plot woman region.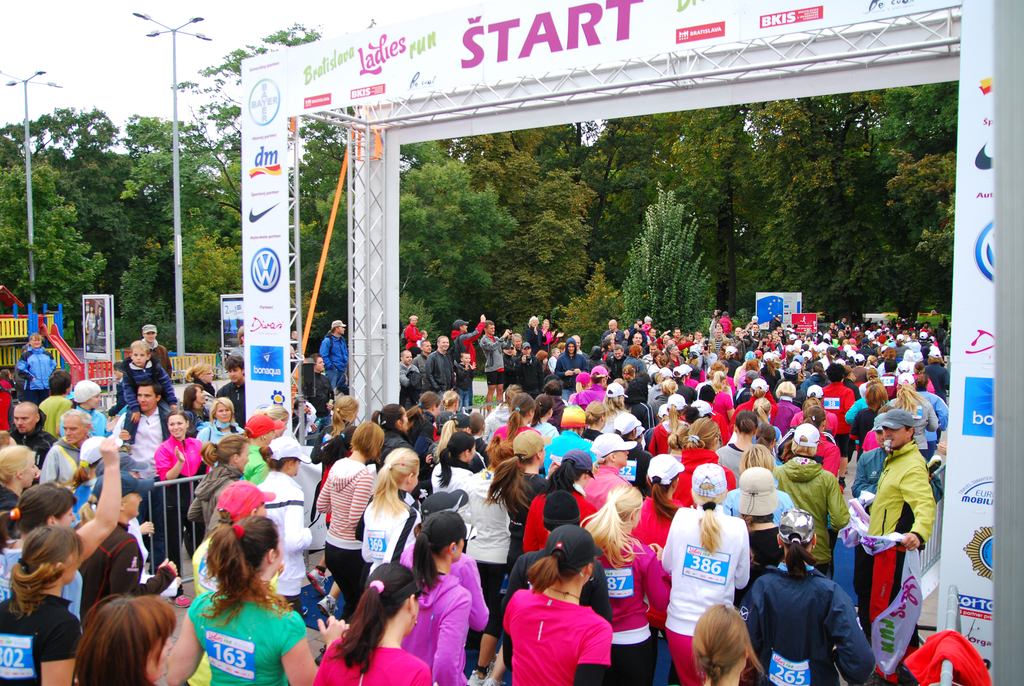
Plotted at select_region(488, 395, 537, 446).
